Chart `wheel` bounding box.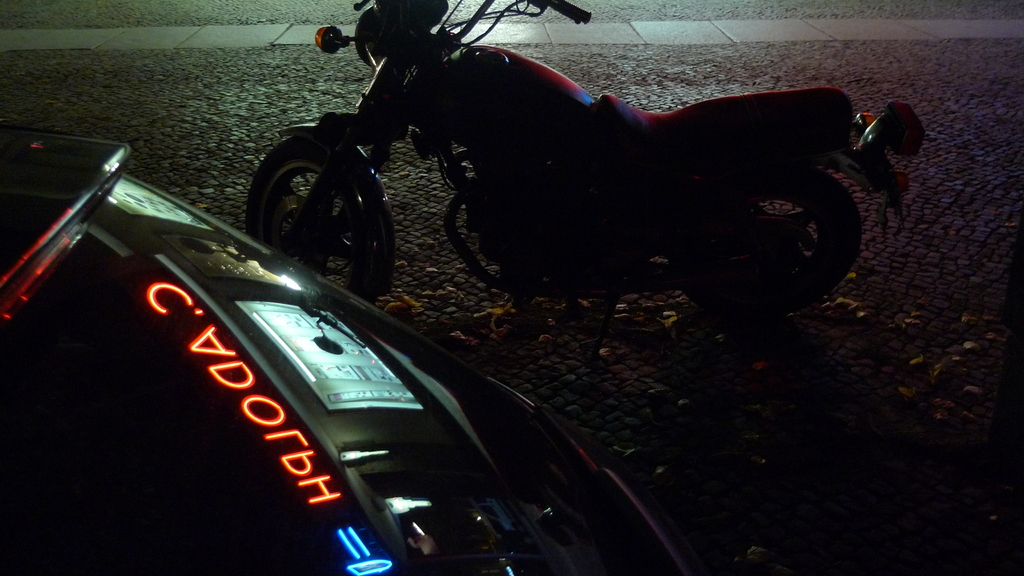
Charted: Rect(243, 125, 382, 278).
